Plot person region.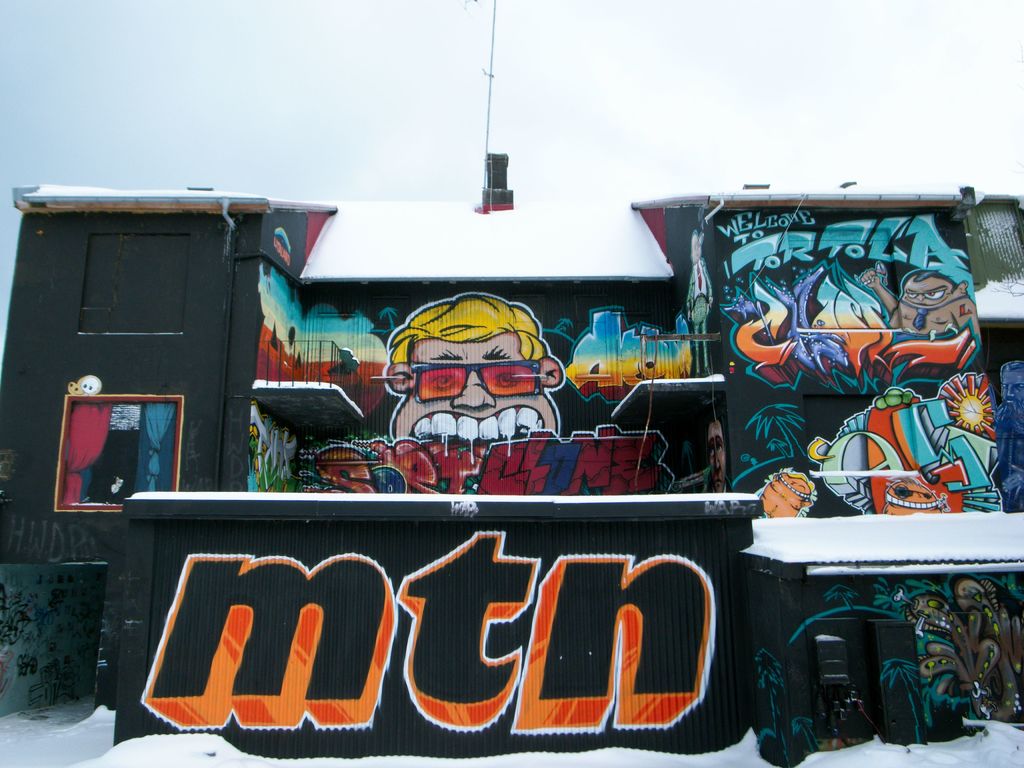
Plotted at [886,270,980,344].
